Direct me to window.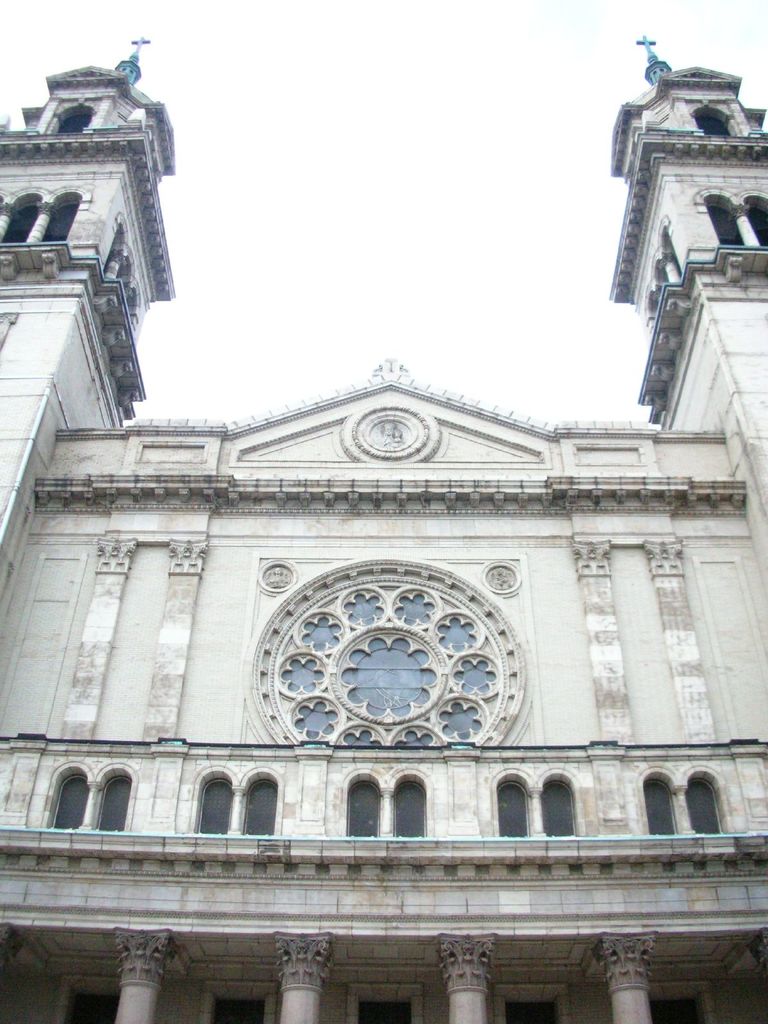
Direction: l=543, t=776, r=577, b=834.
